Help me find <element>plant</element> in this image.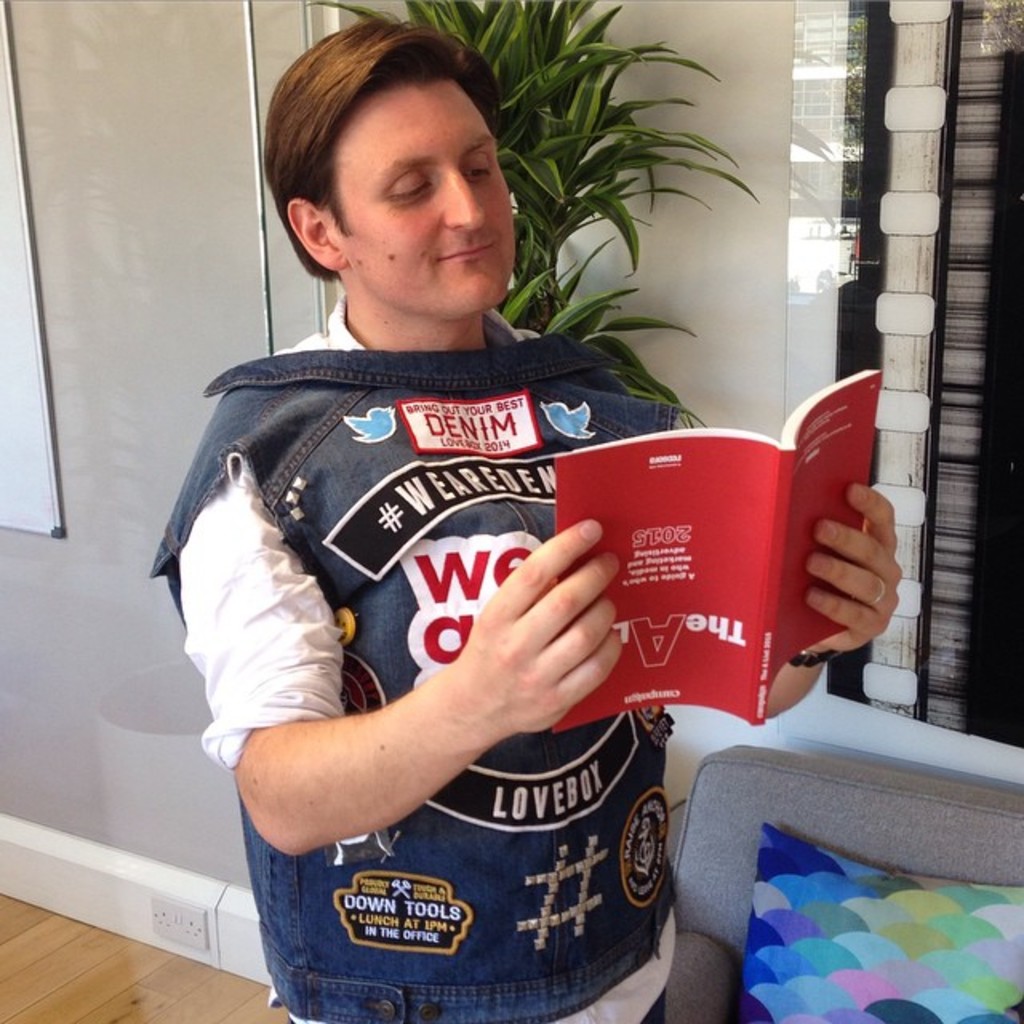
Found it: bbox(371, 10, 830, 454).
